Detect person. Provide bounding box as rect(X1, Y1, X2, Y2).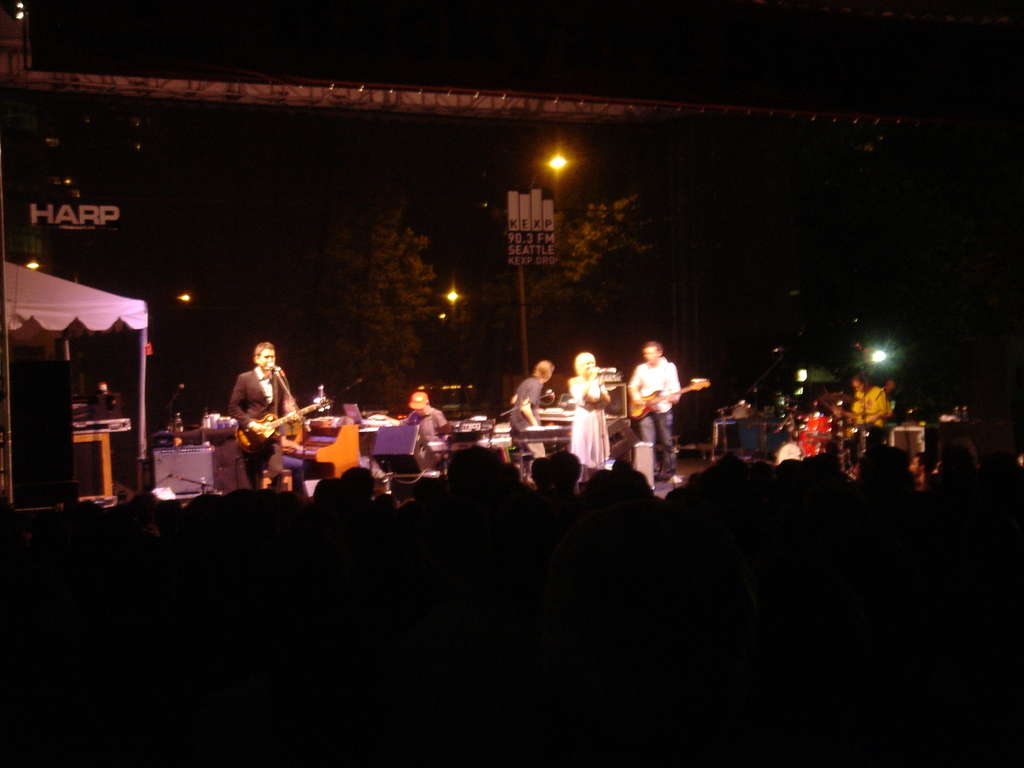
rect(219, 331, 284, 472).
